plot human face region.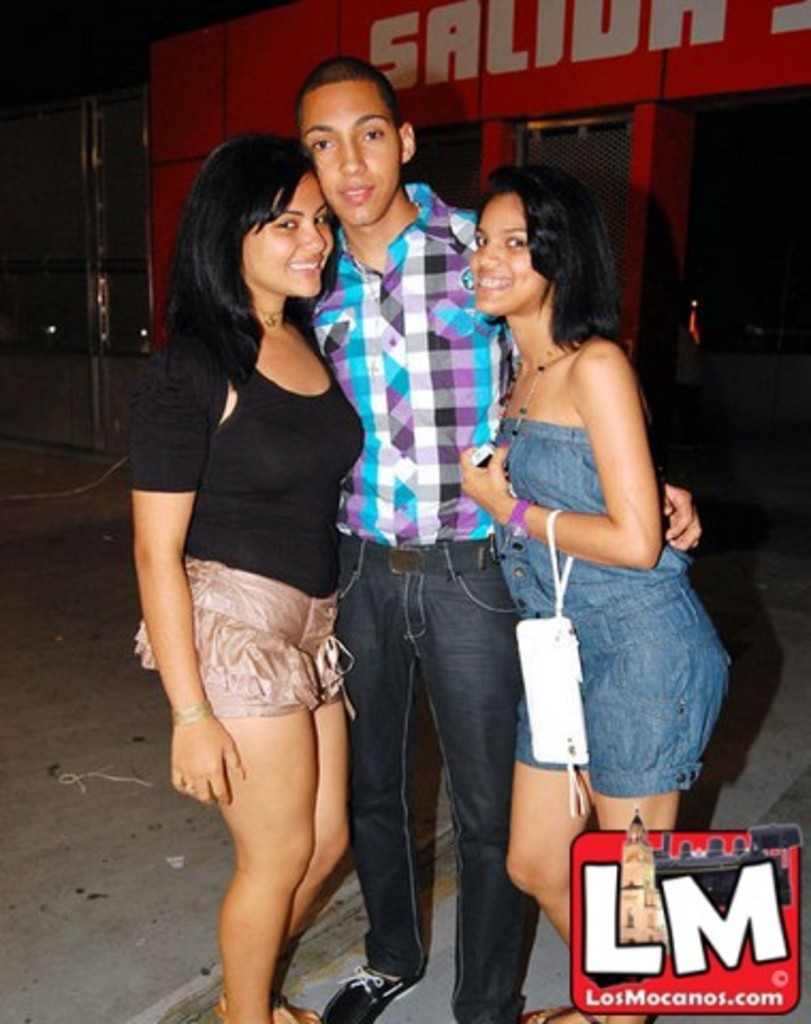
Plotted at BBox(301, 79, 401, 226).
